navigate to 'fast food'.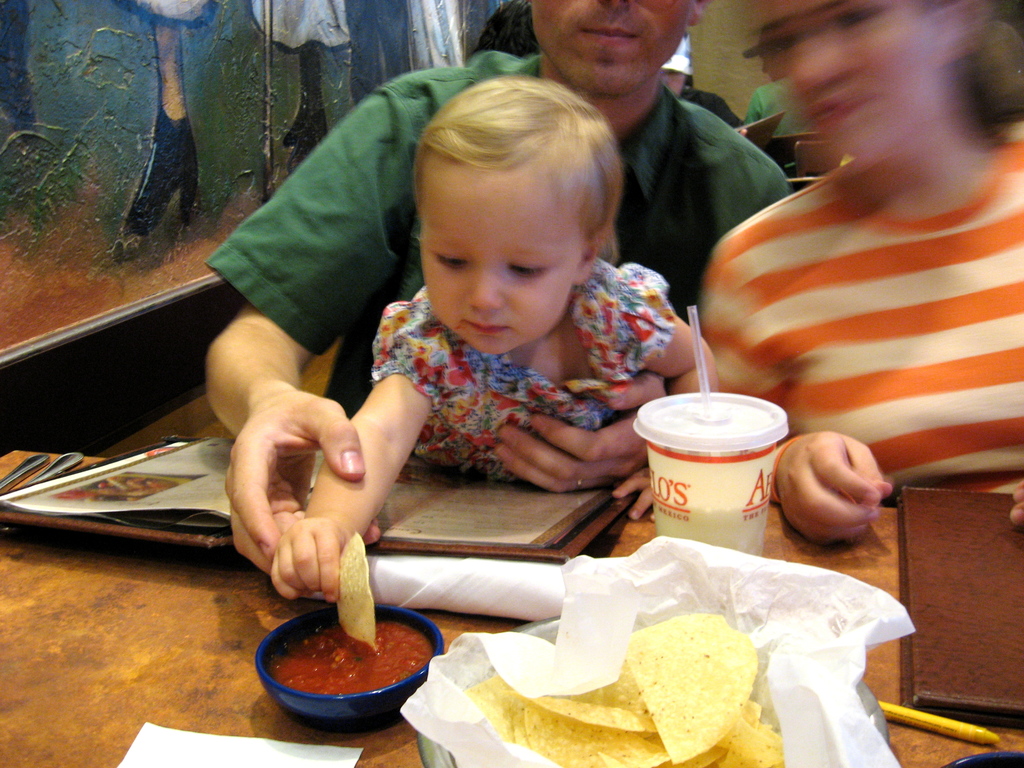
Navigation target: 337 532 375 651.
